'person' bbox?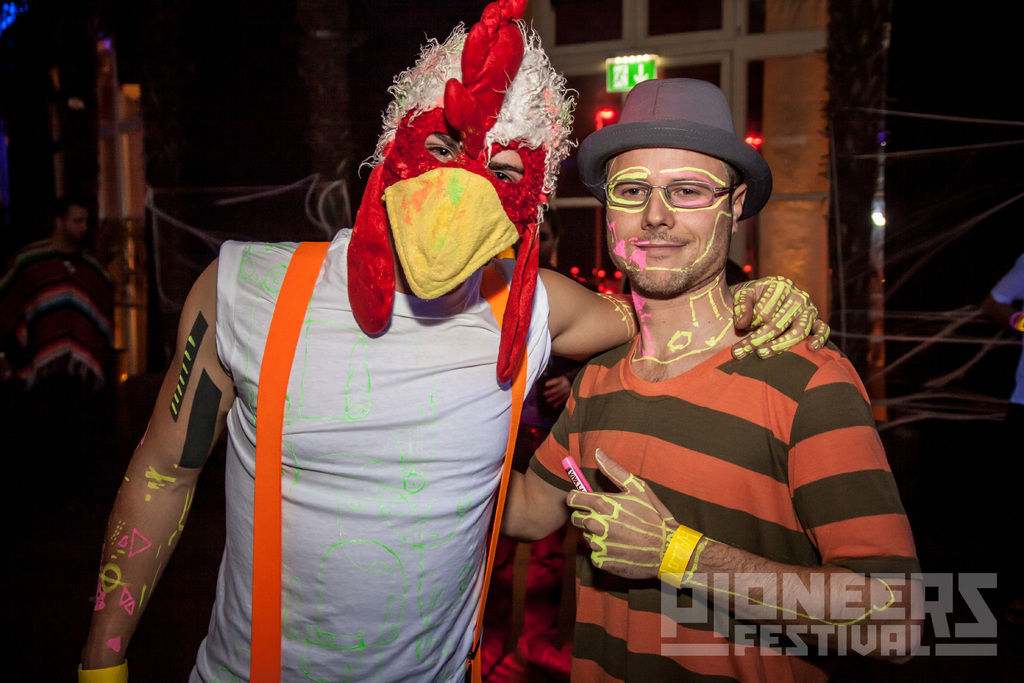
locate(492, 78, 923, 682)
